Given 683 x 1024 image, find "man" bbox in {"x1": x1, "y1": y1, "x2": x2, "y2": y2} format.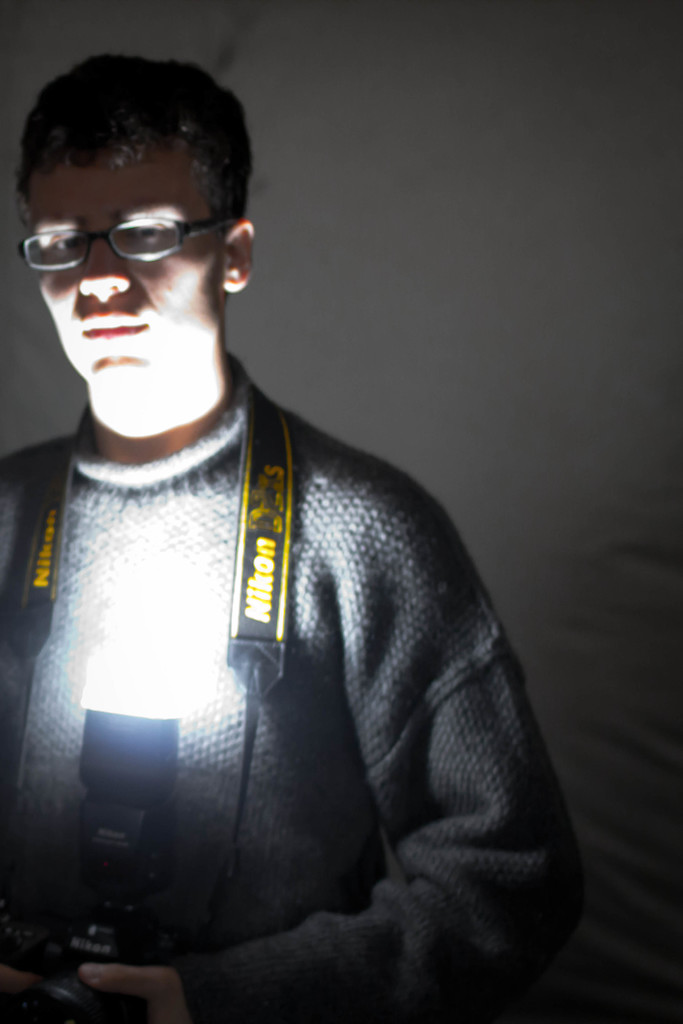
{"x1": 8, "y1": 64, "x2": 568, "y2": 1023}.
